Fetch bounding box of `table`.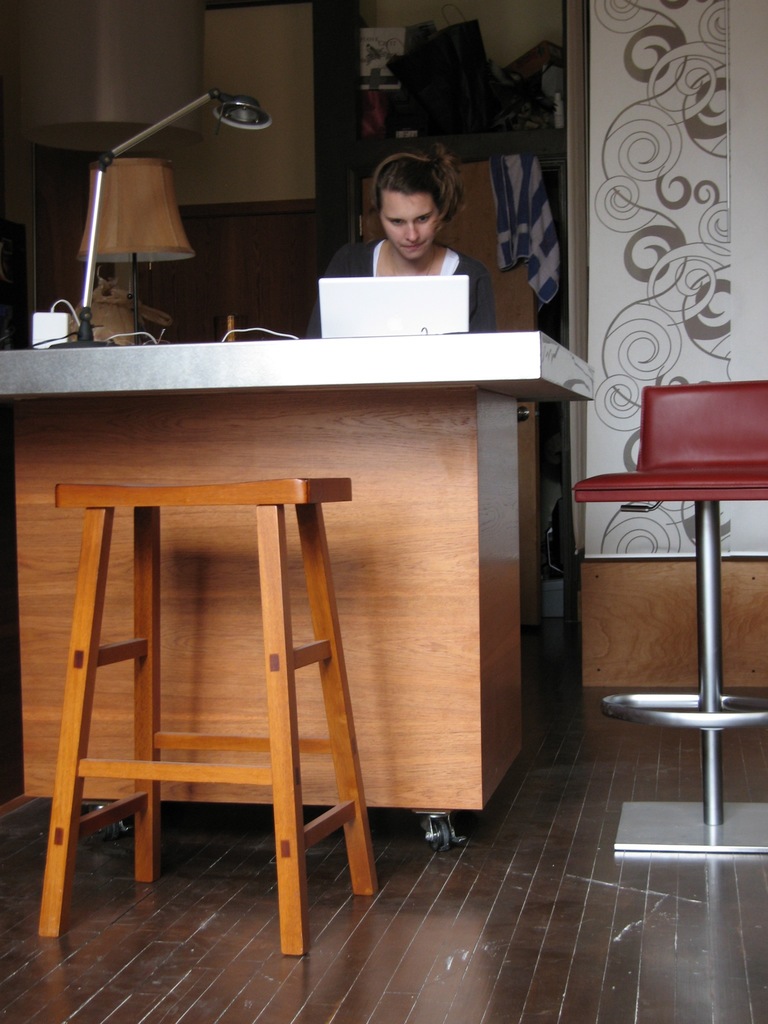
Bbox: Rect(0, 344, 601, 850).
